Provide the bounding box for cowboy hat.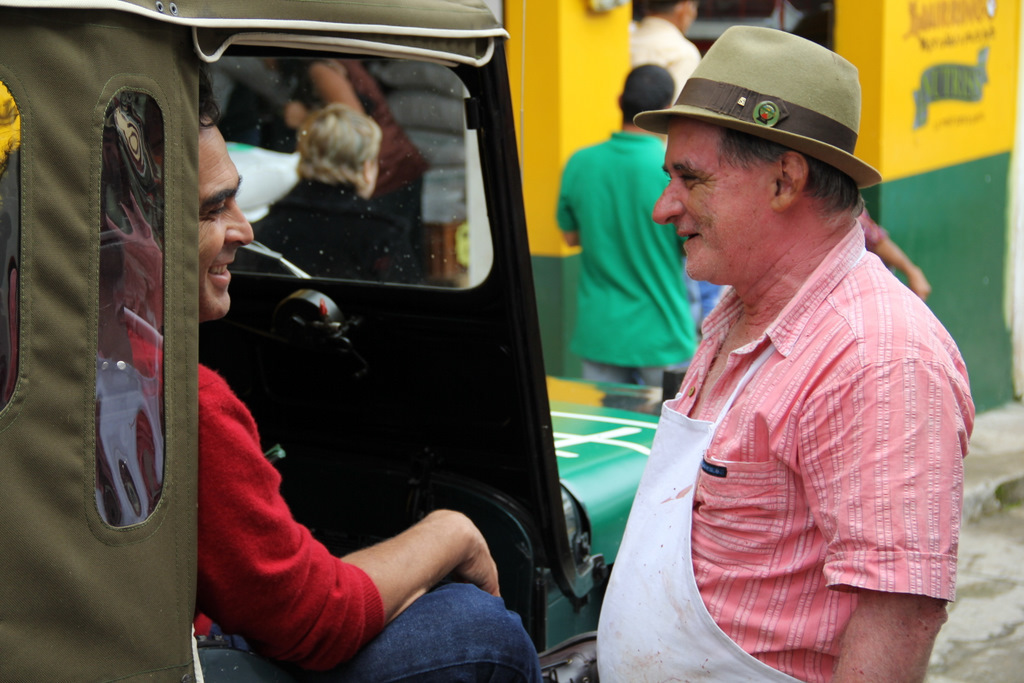
634,17,882,194.
